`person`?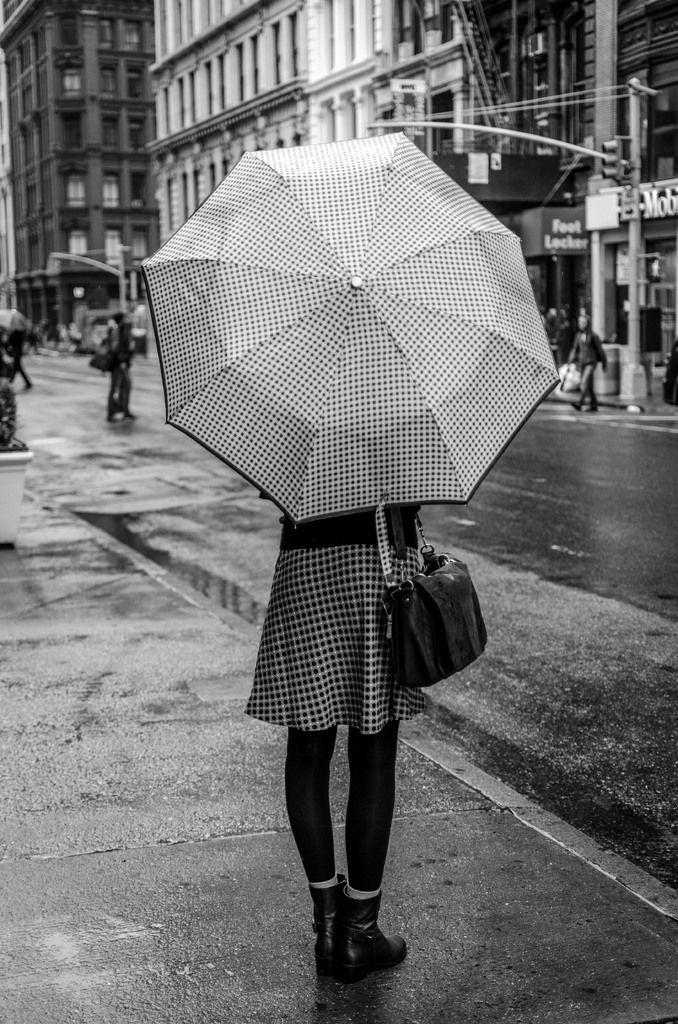
bbox=(569, 309, 611, 430)
